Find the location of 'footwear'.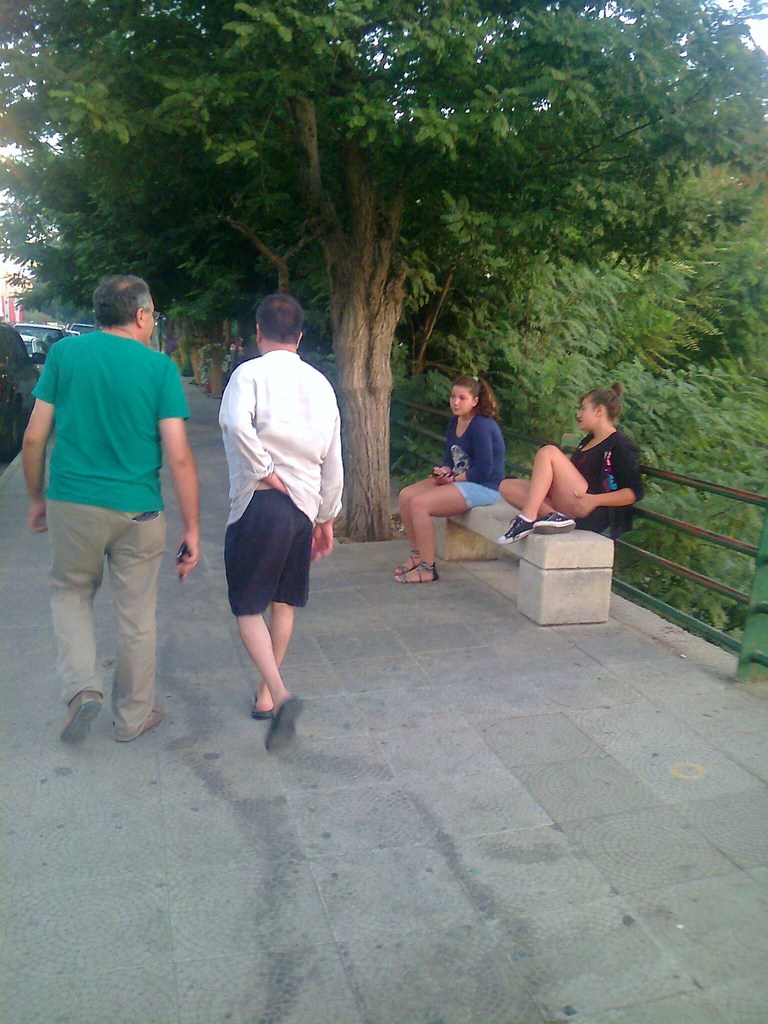
Location: left=535, top=514, right=577, bottom=535.
